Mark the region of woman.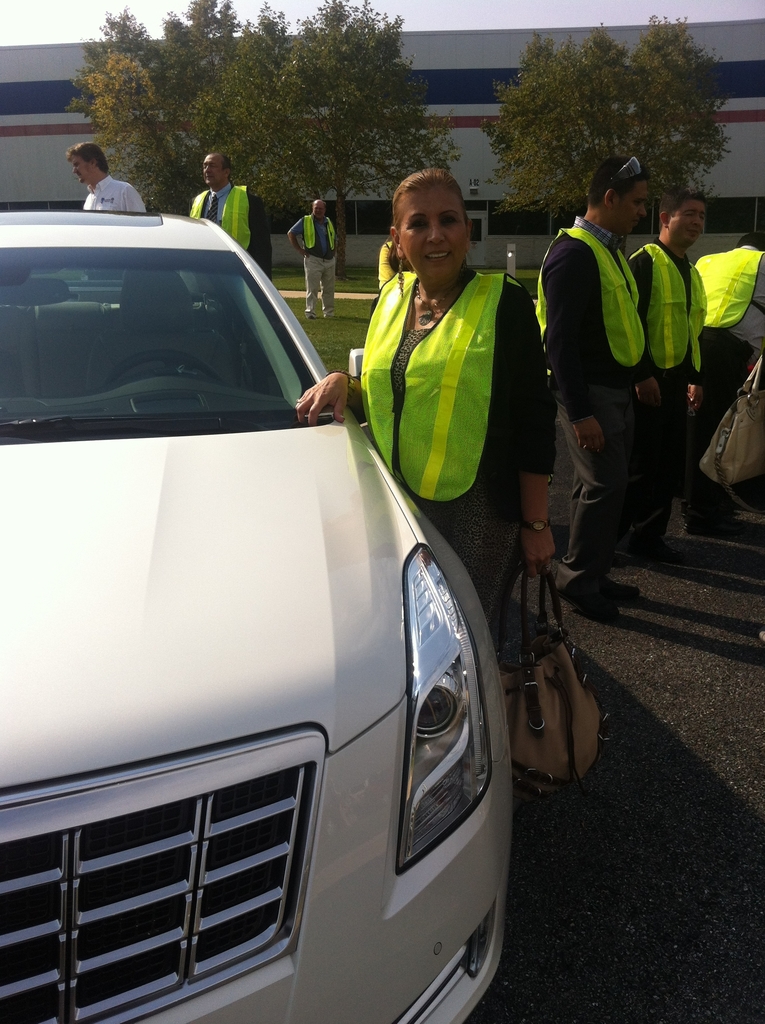
Region: 296:169:560:640.
